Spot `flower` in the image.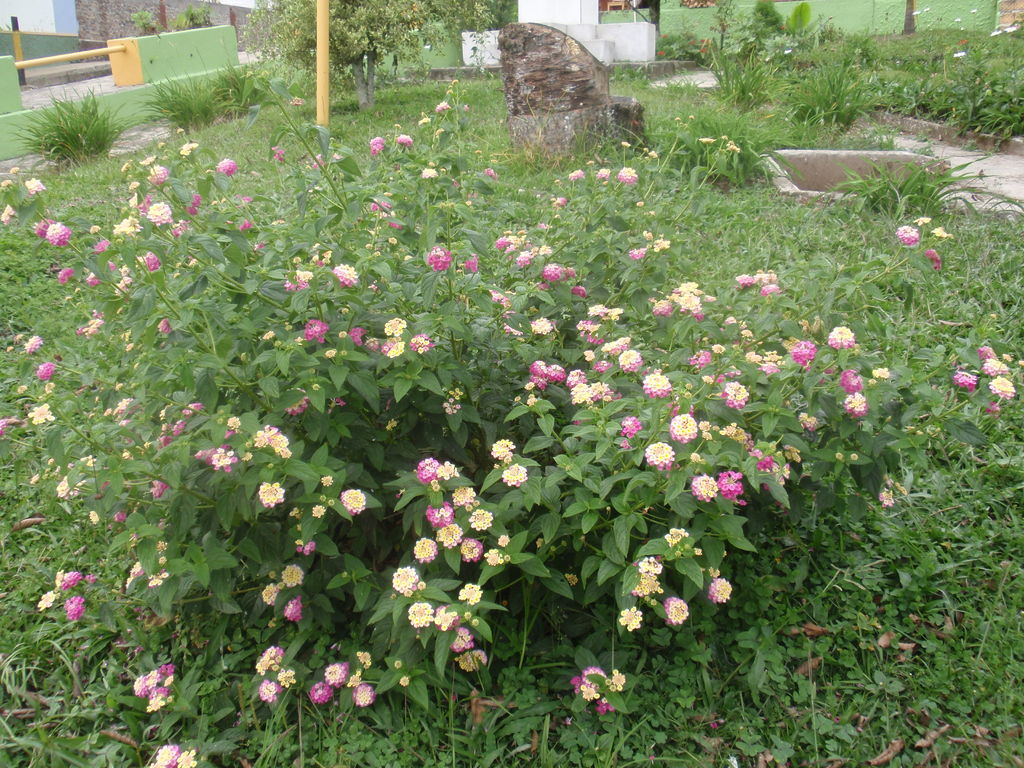
`flower` found at box(306, 683, 335, 707).
